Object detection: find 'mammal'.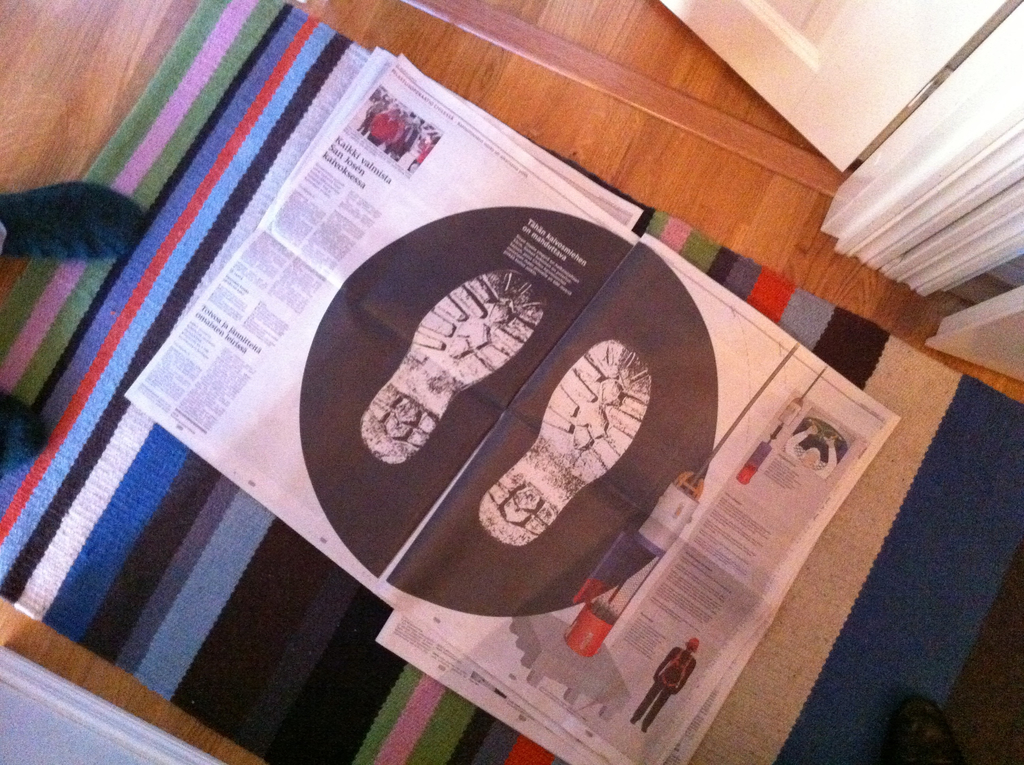
(left=782, top=423, right=834, bottom=478).
